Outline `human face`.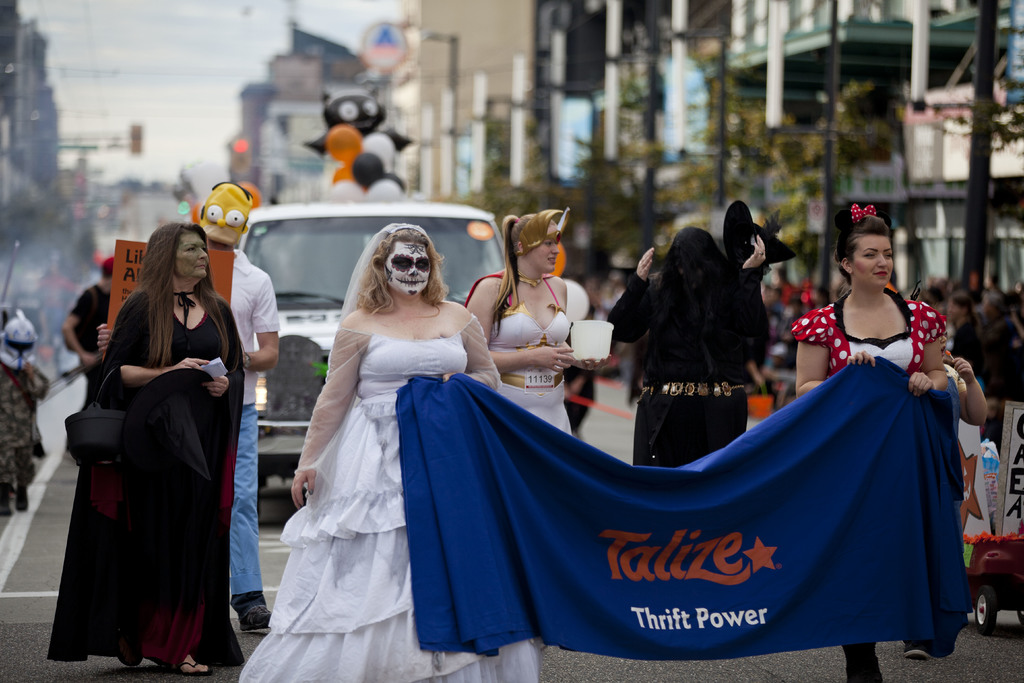
Outline: {"x1": 530, "y1": 233, "x2": 560, "y2": 270}.
